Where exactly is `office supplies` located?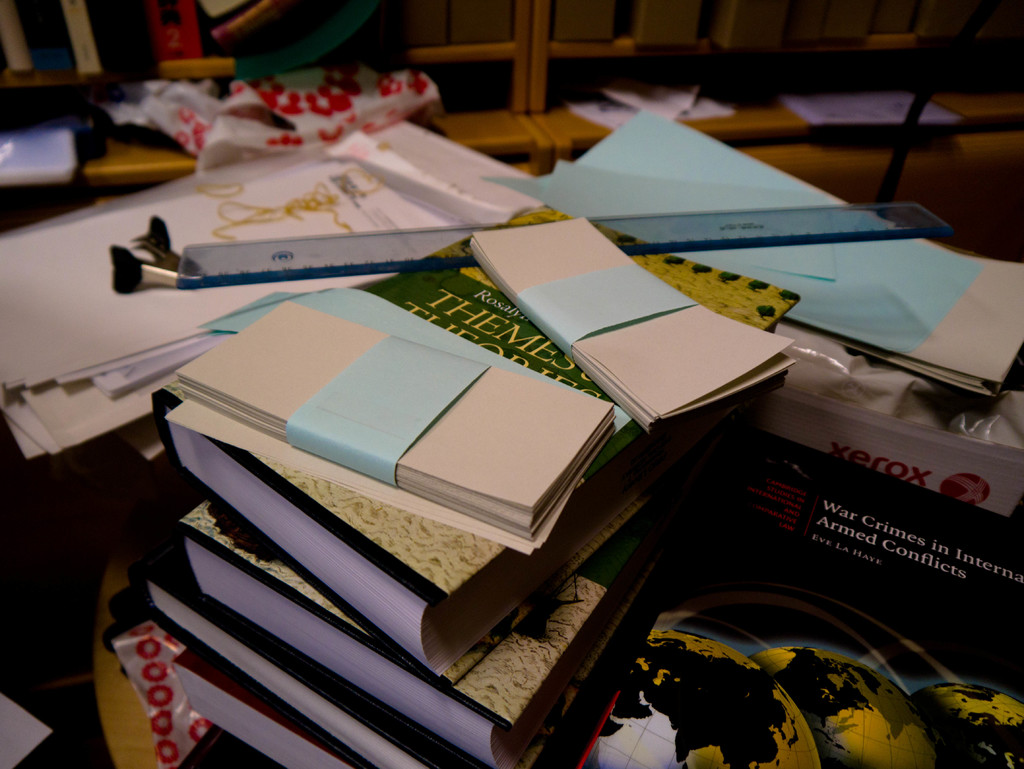
Its bounding box is {"x1": 141, "y1": 569, "x2": 460, "y2": 768}.
